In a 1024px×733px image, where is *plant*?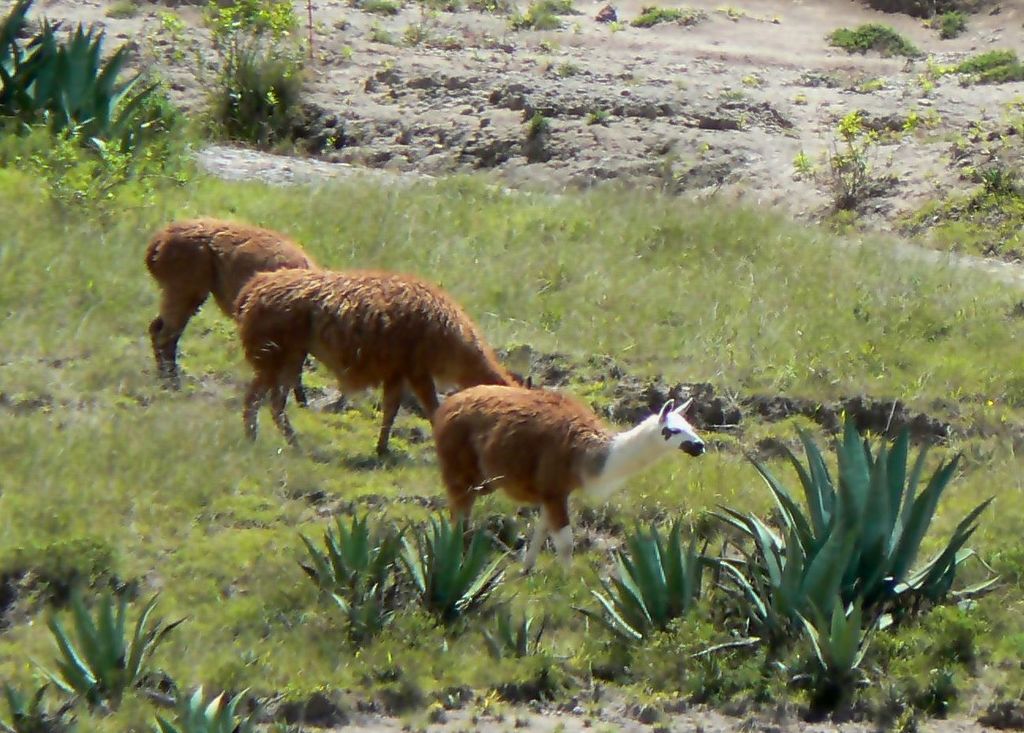
(936, 48, 1013, 73).
